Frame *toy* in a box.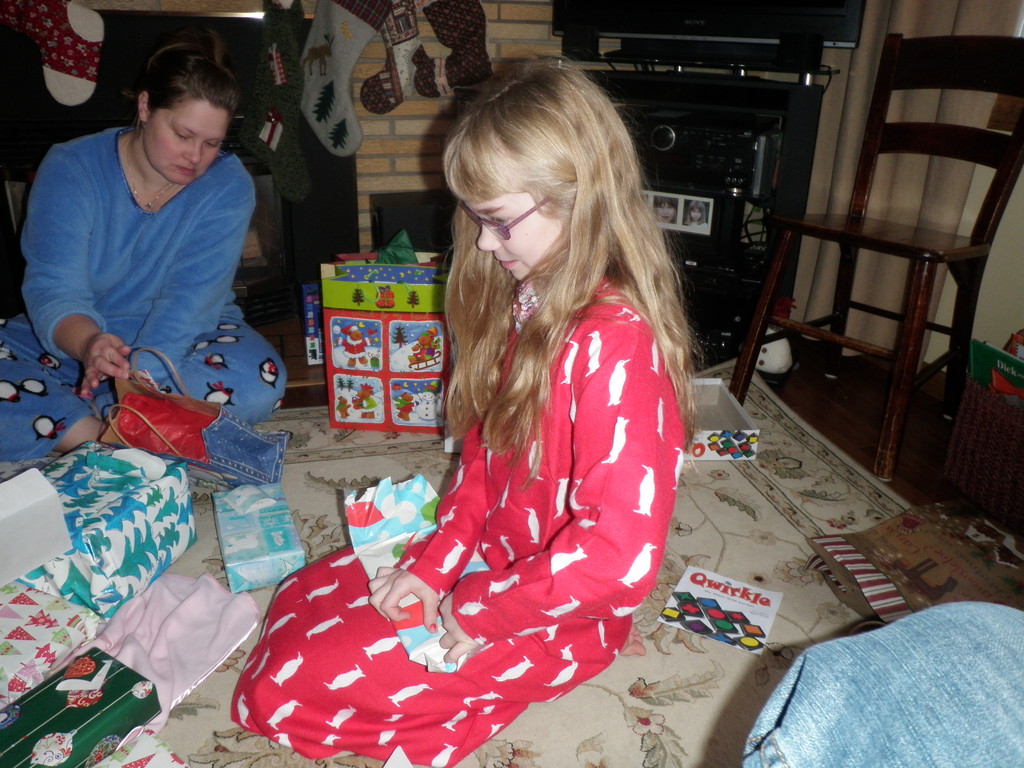
bbox(394, 394, 412, 426).
